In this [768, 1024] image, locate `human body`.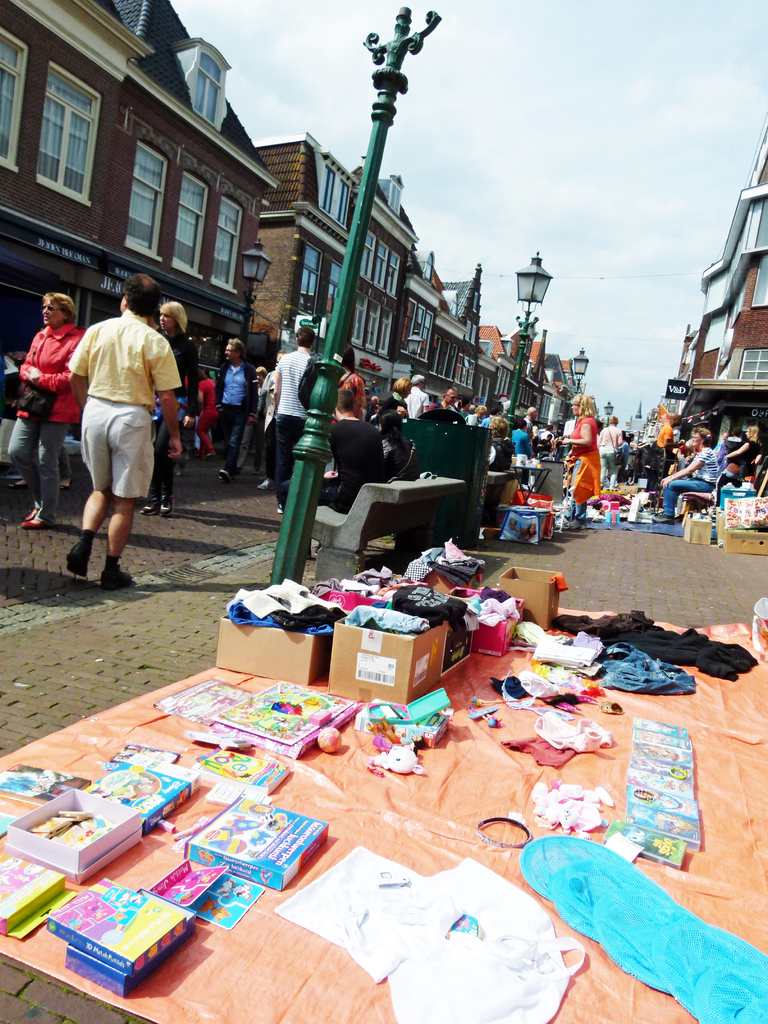
Bounding box: [2,294,72,522].
